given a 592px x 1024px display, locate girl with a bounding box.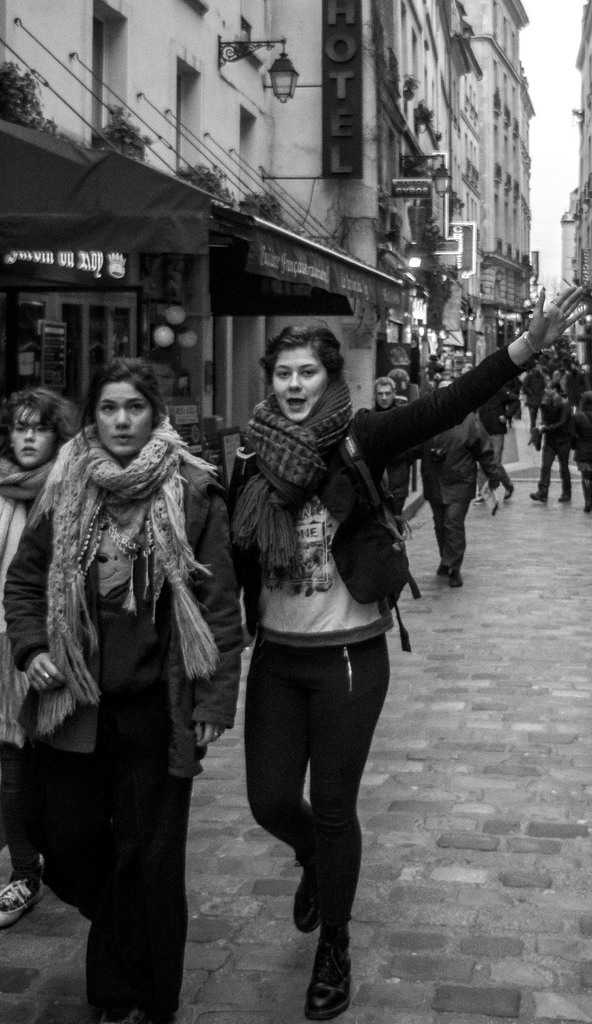
Located: [x1=226, y1=286, x2=588, y2=1020].
